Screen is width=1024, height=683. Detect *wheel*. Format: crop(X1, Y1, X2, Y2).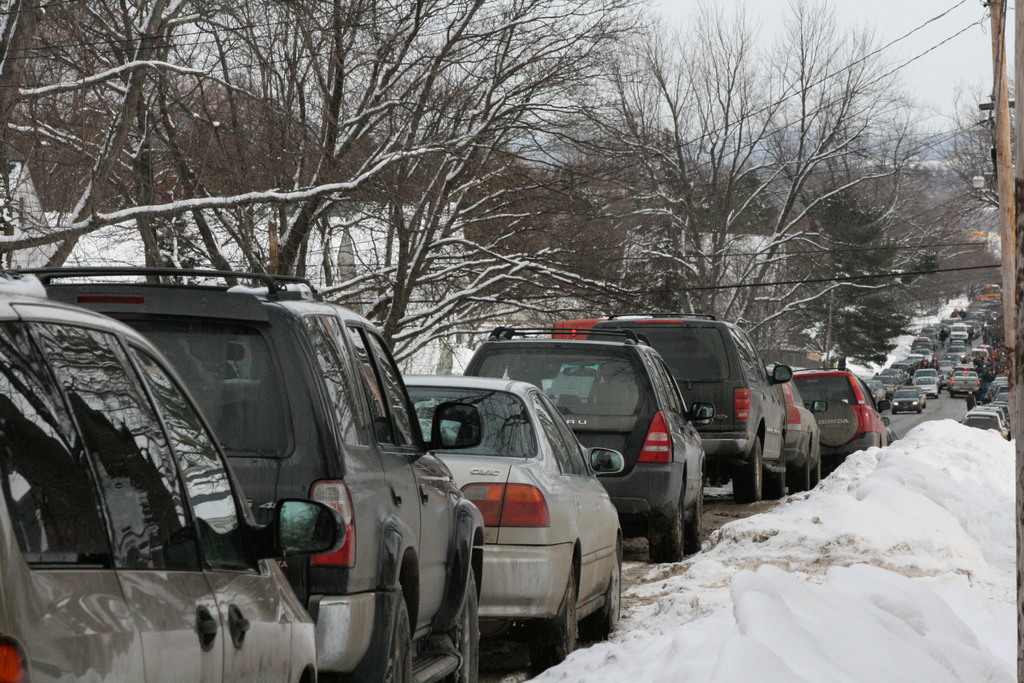
crop(785, 462, 820, 495).
